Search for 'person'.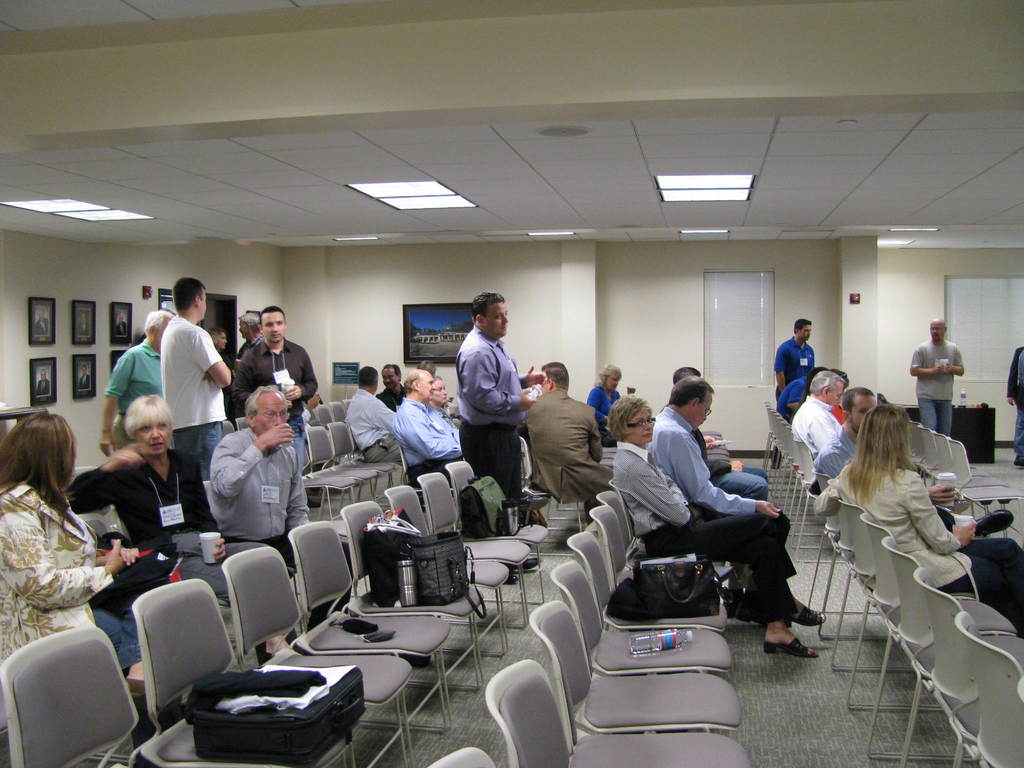
Found at (665, 362, 774, 496).
